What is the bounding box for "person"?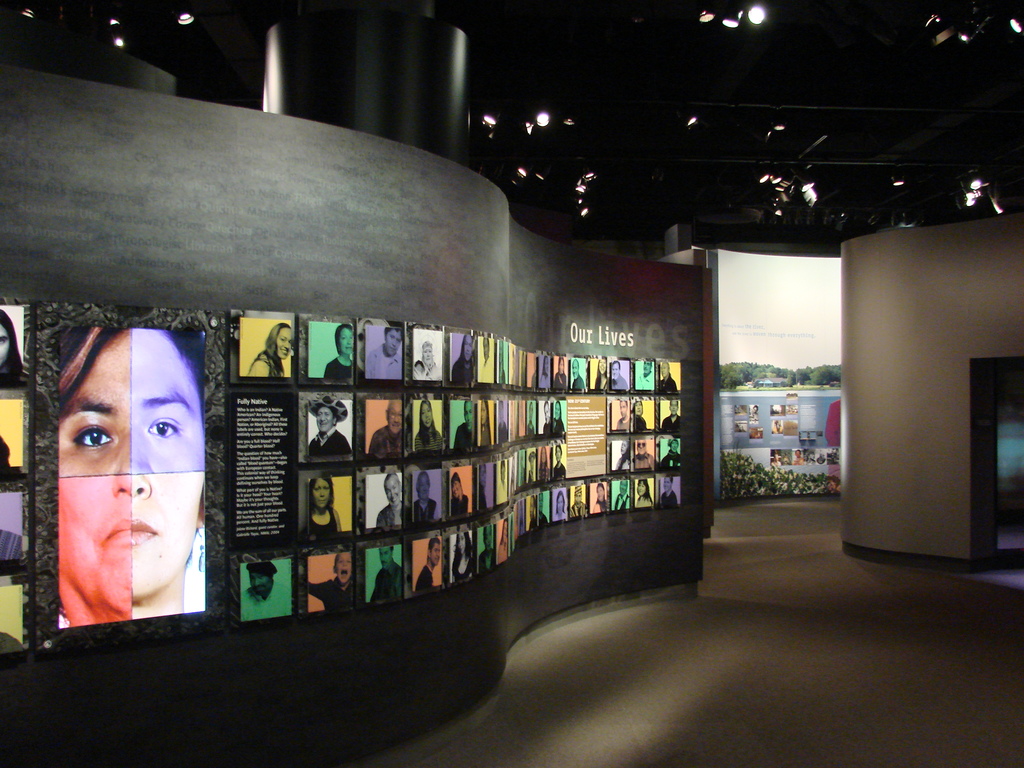
crop(634, 479, 656, 505).
